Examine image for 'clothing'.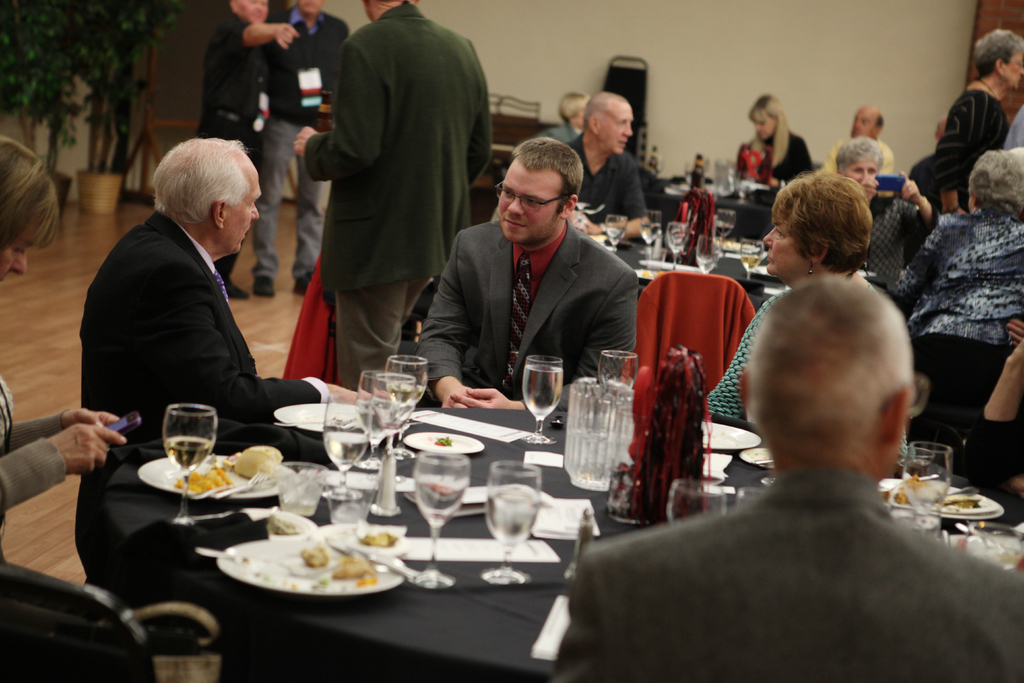
Examination result: rect(194, 11, 271, 278).
